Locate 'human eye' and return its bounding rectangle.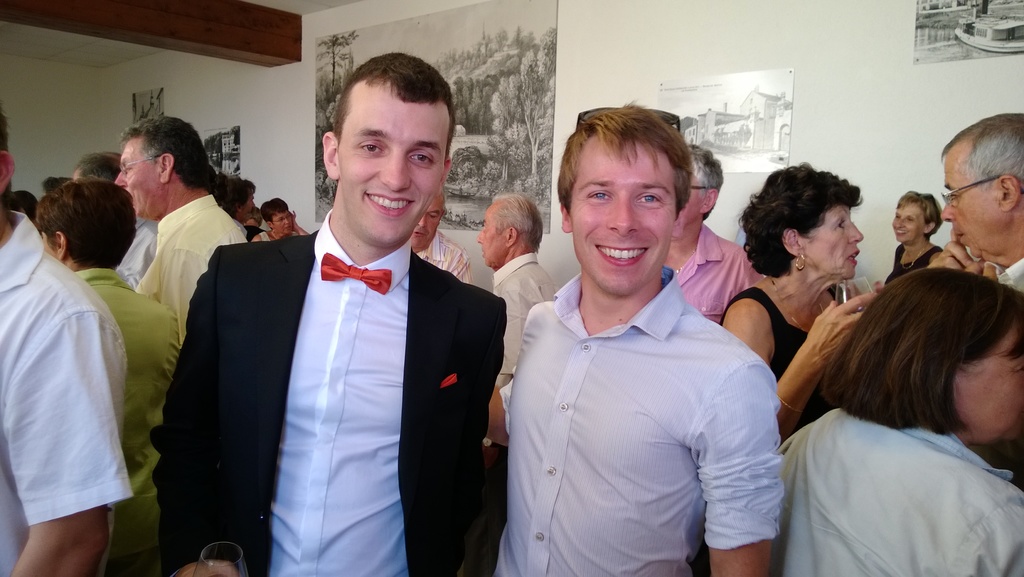
429 212 438 221.
